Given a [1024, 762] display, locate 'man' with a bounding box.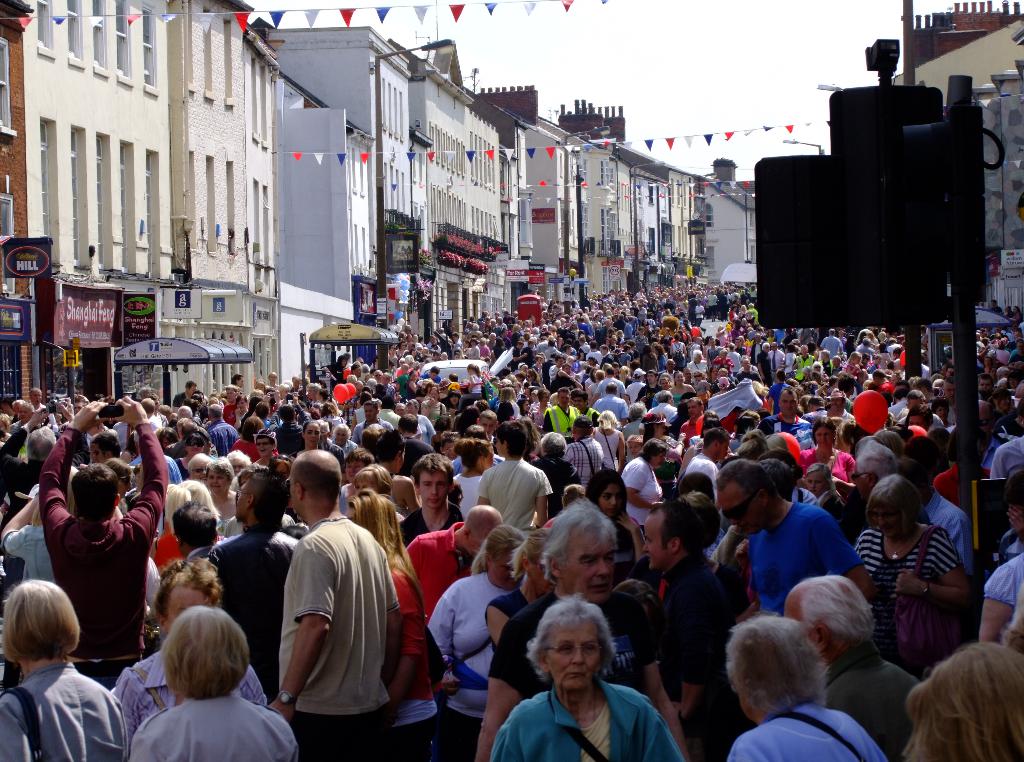
Located: l=756, t=341, r=772, b=385.
